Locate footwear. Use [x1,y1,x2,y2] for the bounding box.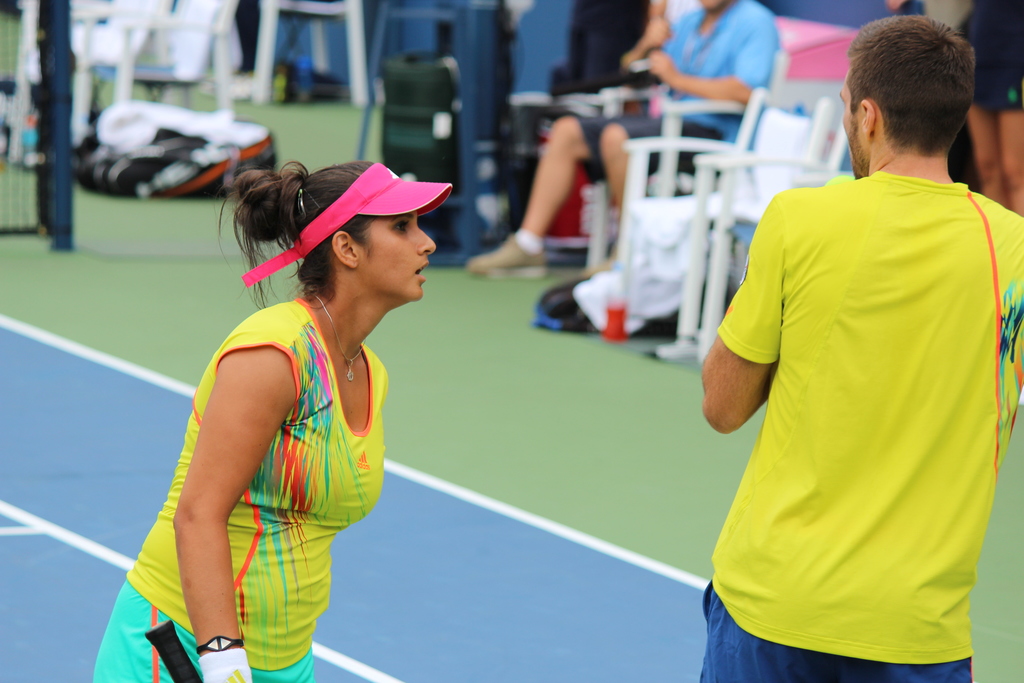
[465,235,544,276].
